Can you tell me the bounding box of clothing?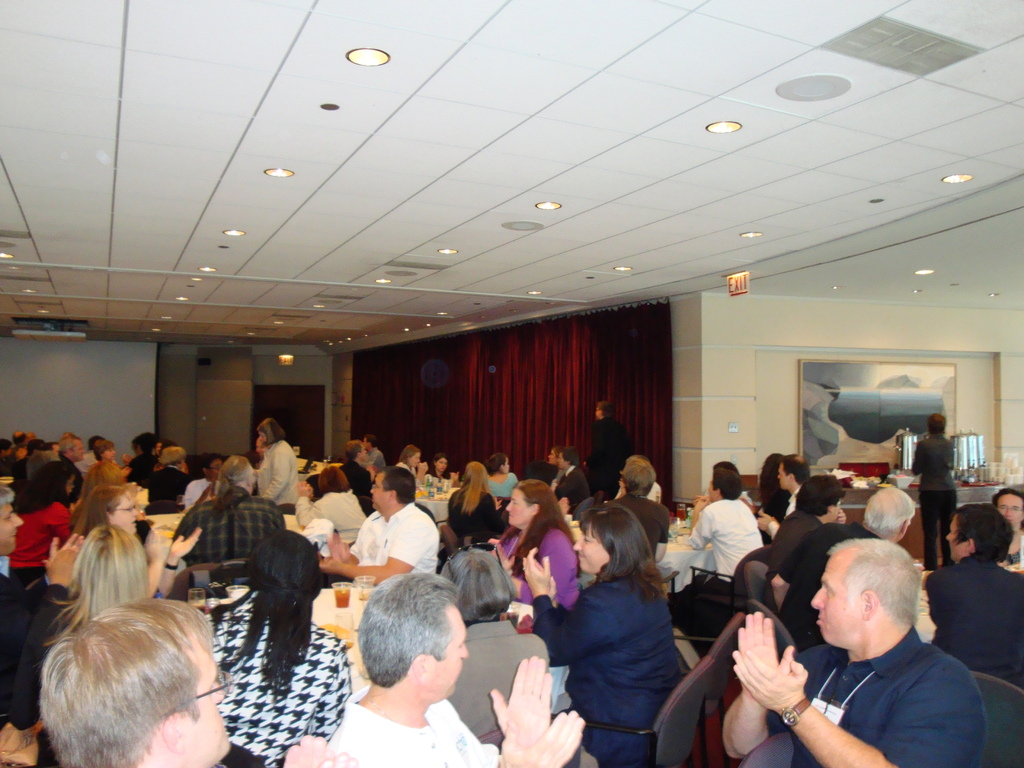
(324,703,503,767).
